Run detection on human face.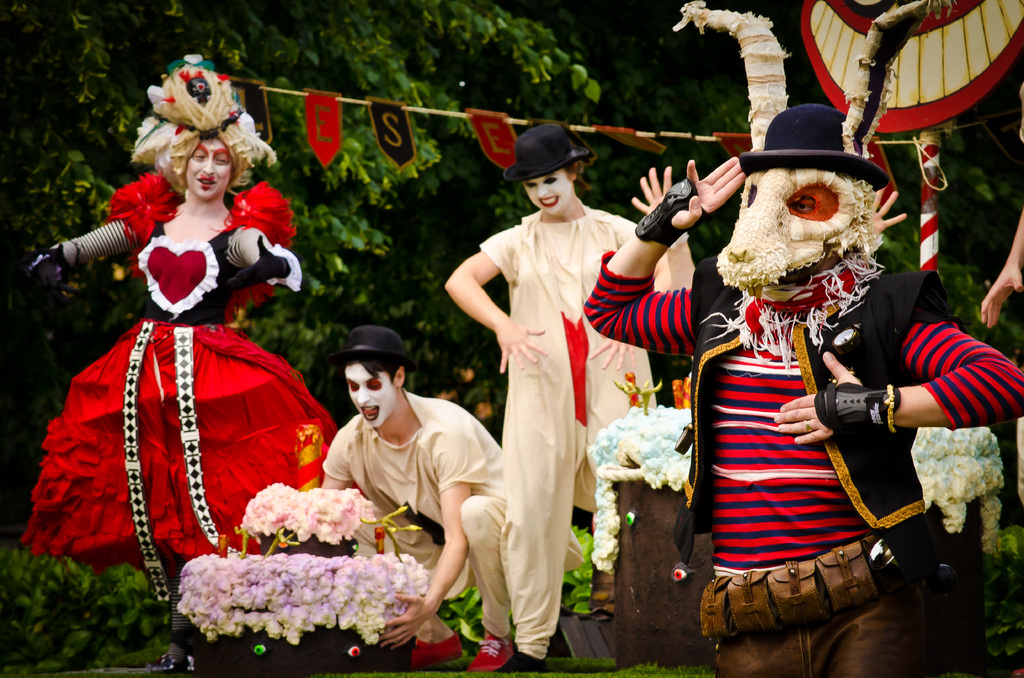
Result: select_region(184, 133, 234, 201).
